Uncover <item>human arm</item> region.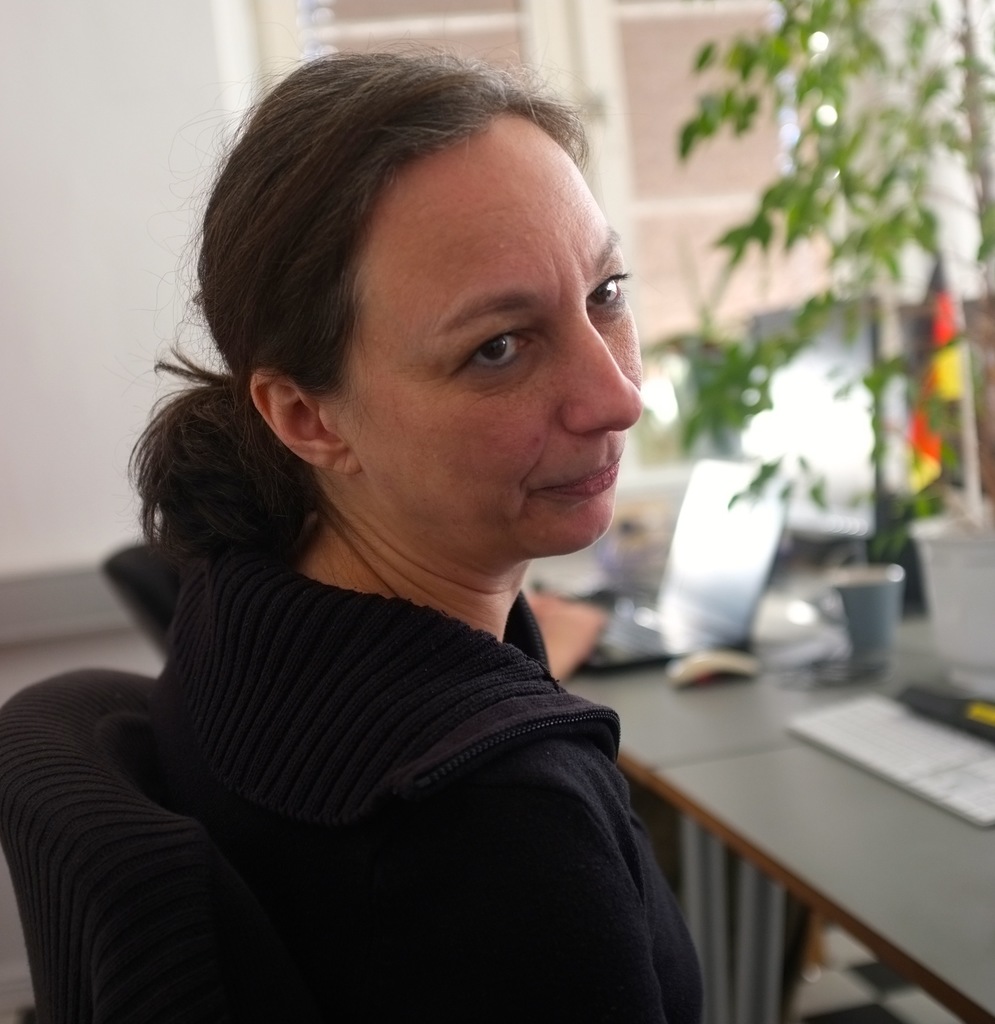
Uncovered: 447:764:667:1023.
